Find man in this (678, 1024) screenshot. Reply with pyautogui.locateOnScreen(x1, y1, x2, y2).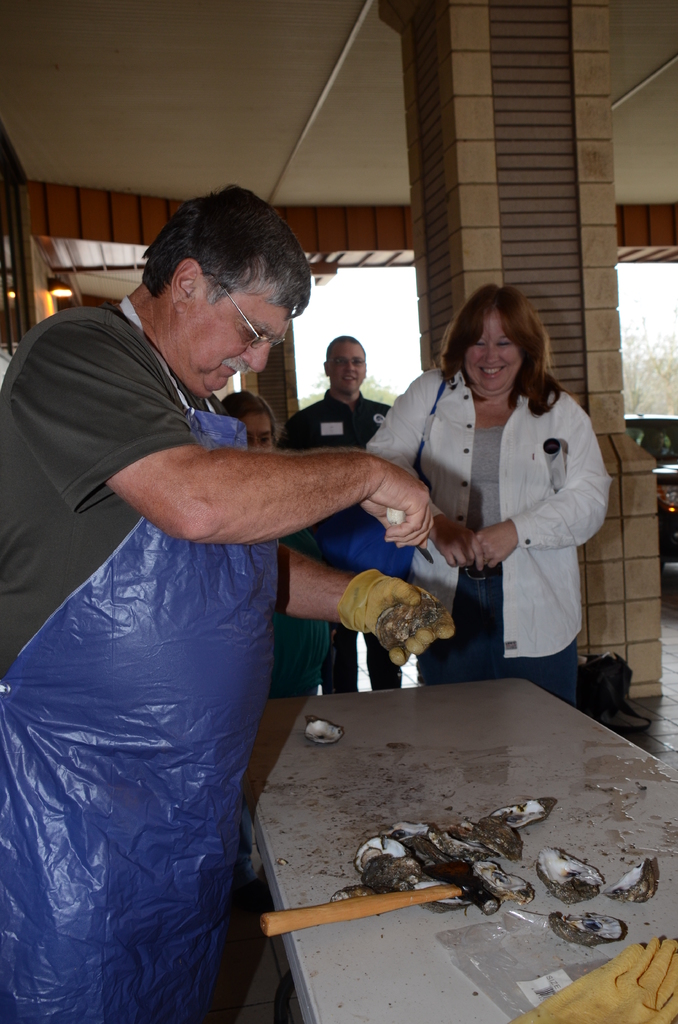
pyautogui.locateOnScreen(282, 336, 400, 695).
